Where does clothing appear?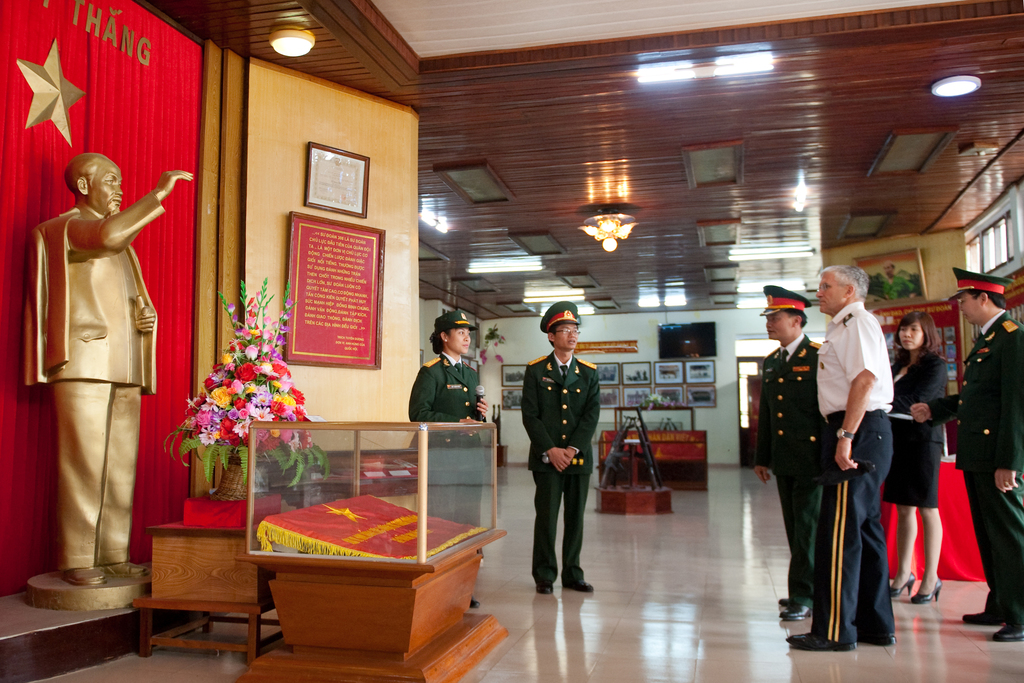
Appears at region(404, 347, 485, 536).
